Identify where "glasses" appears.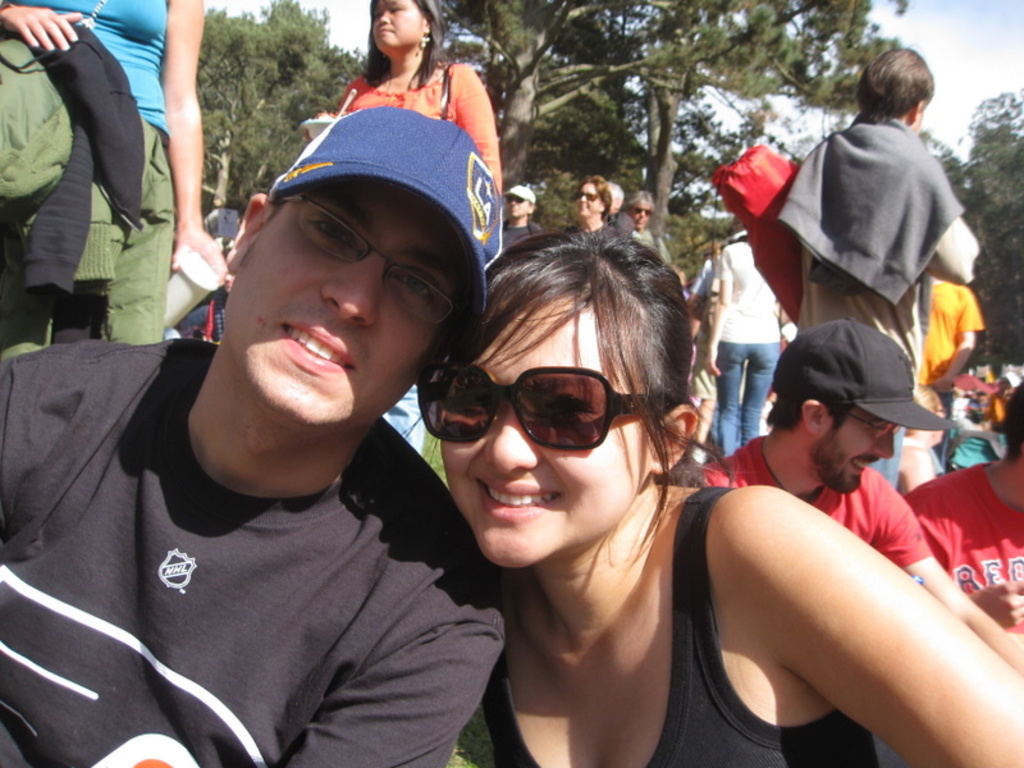
Appears at <bbox>846, 413, 901, 443</bbox>.
